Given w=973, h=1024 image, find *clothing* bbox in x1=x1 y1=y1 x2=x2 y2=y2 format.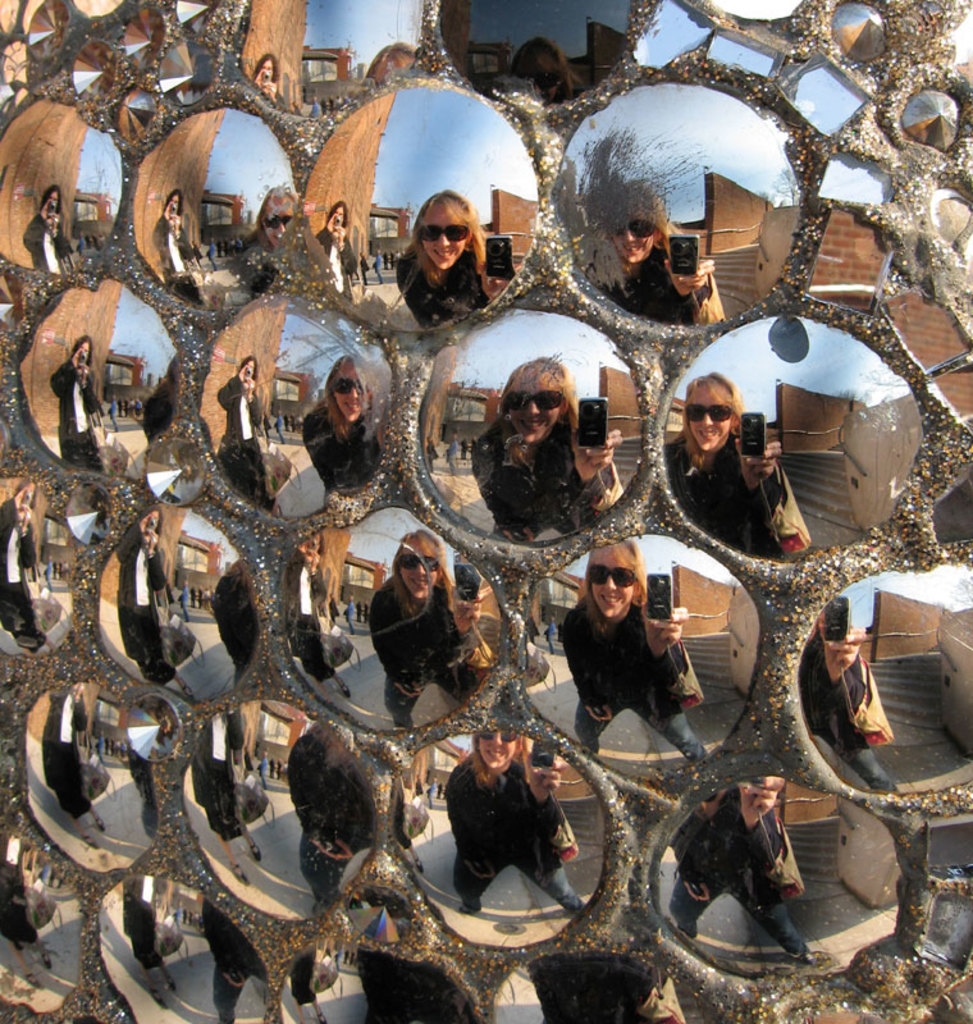
x1=796 y1=625 x2=899 y2=791.
